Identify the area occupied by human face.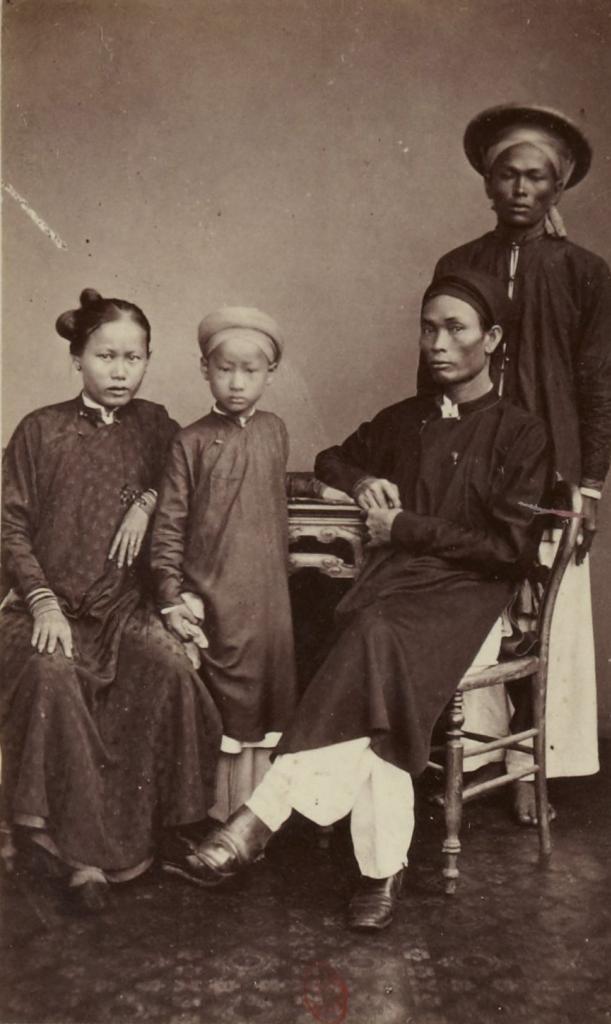
Area: (423,296,486,384).
